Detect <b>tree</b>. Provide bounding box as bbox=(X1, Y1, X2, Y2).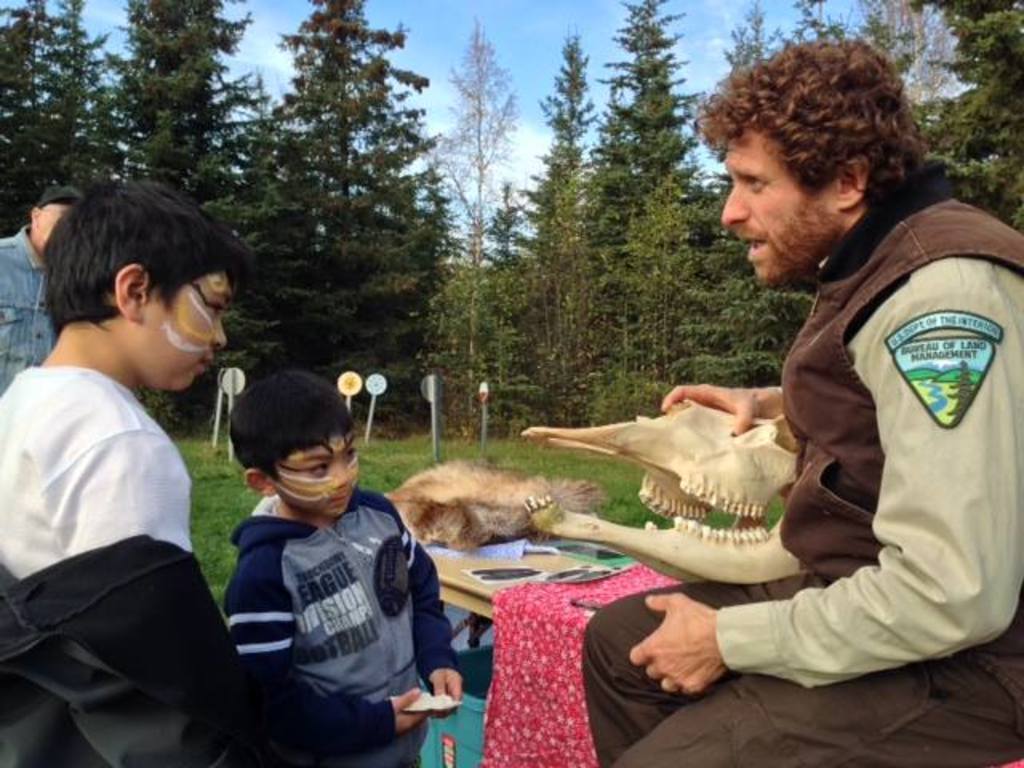
bbox=(222, 22, 458, 382).
